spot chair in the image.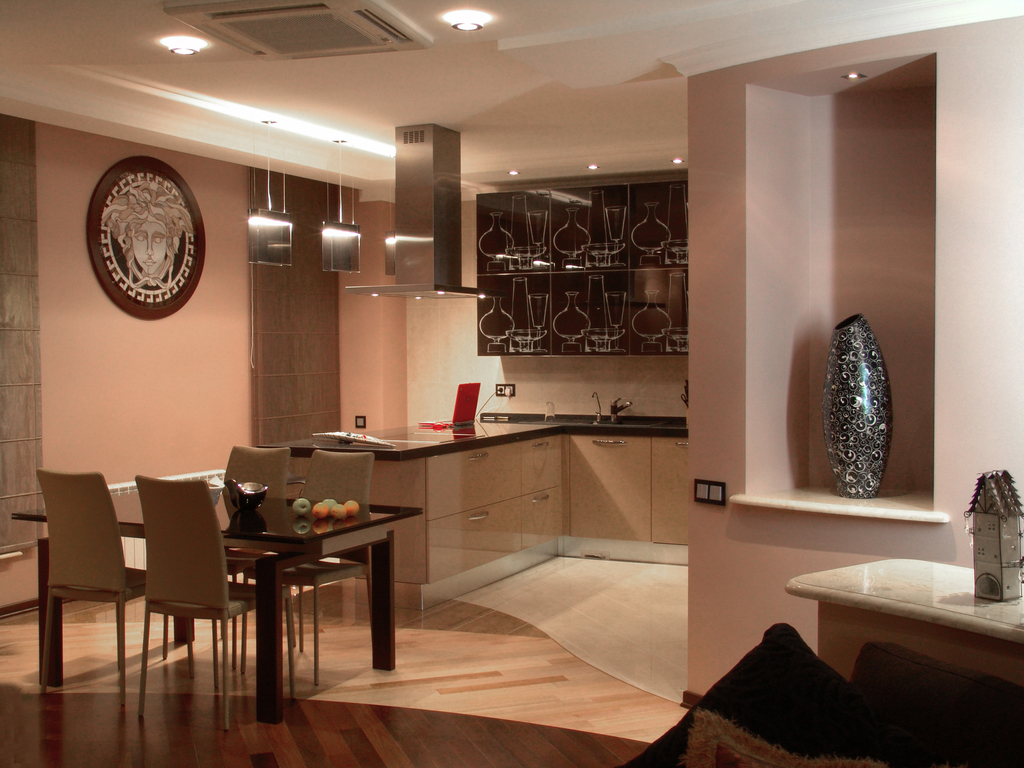
chair found at box(159, 442, 297, 668).
